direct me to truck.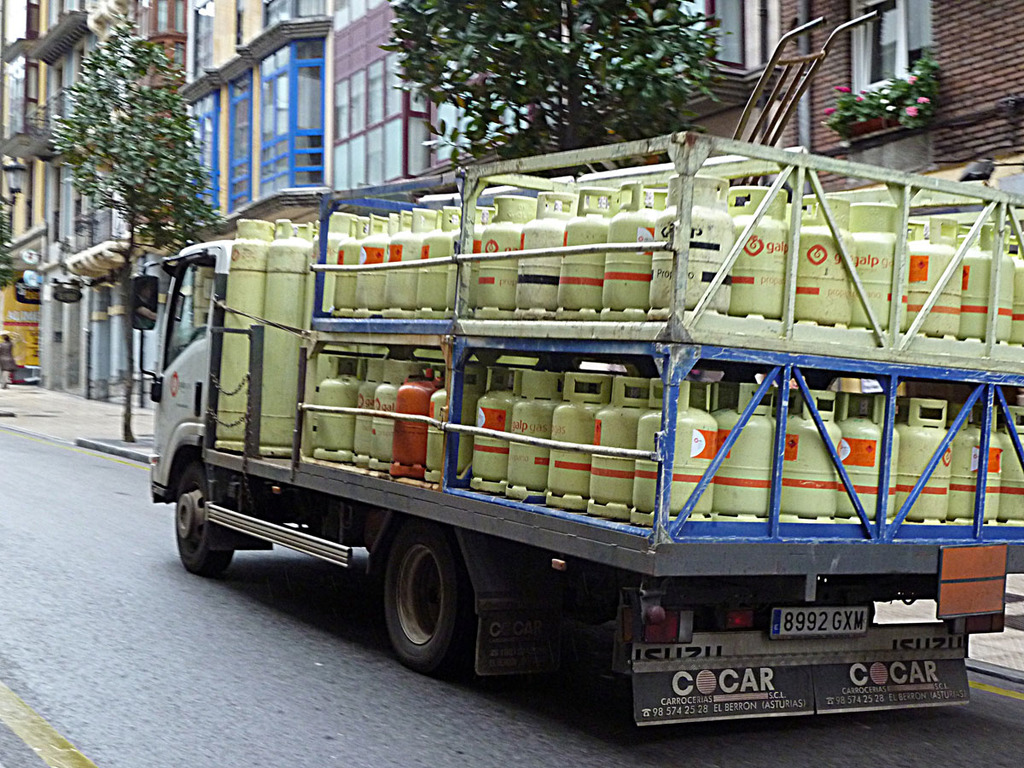
Direction: 122:135:969:736.
